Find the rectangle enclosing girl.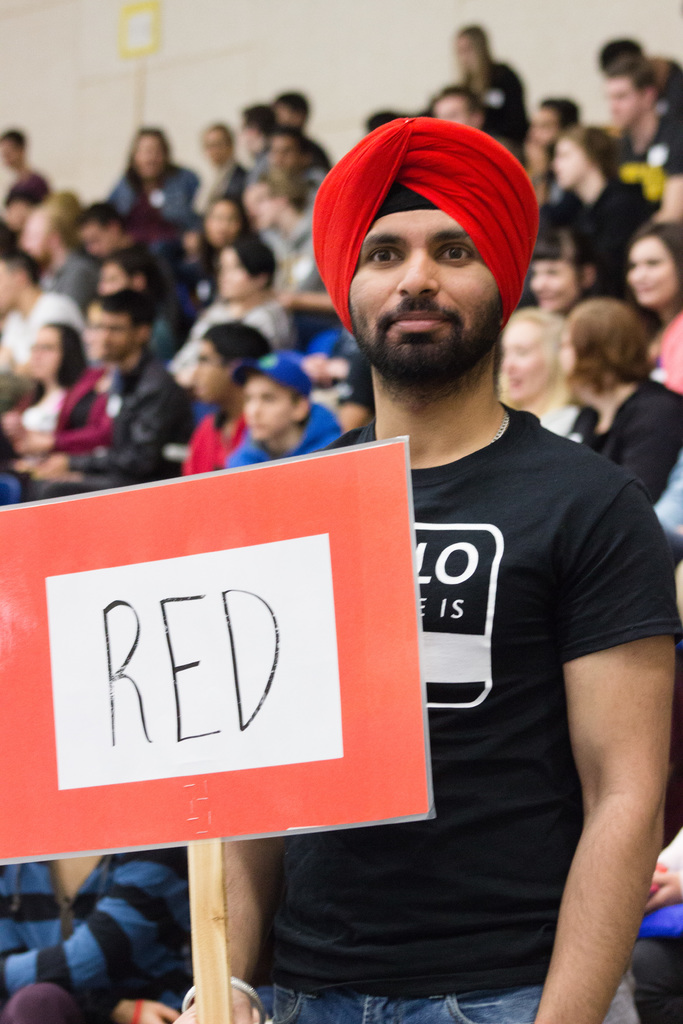
(left=528, top=228, right=621, bottom=324).
